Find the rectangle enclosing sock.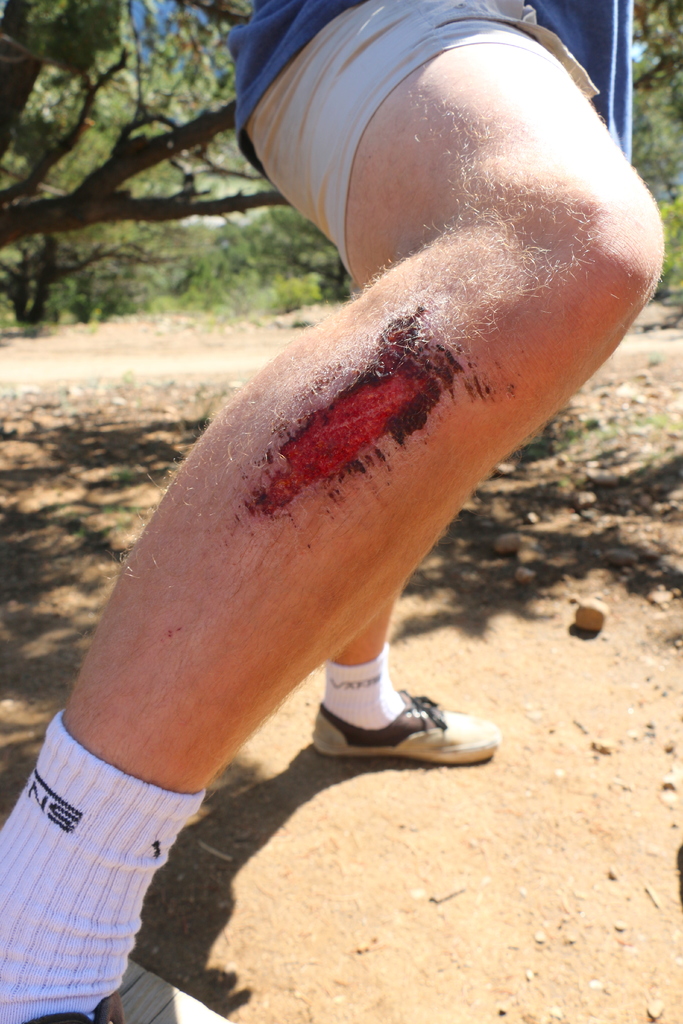
[x1=0, y1=705, x2=209, y2=1023].
